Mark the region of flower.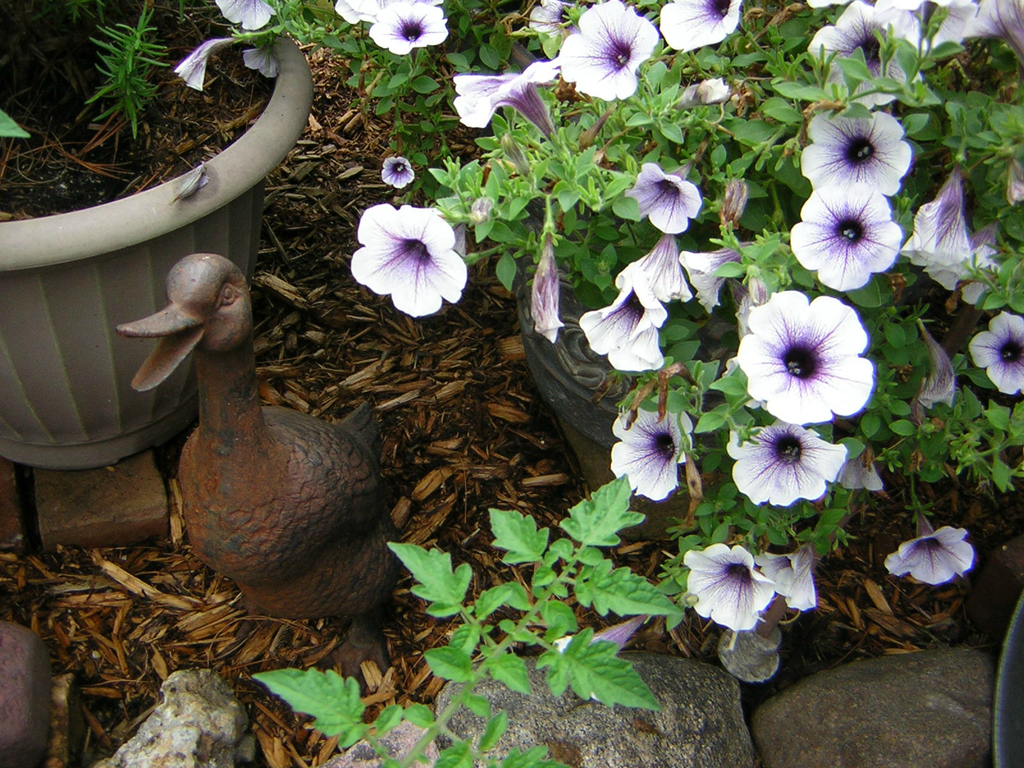
Region: detection(873, 0, 955, 15).
